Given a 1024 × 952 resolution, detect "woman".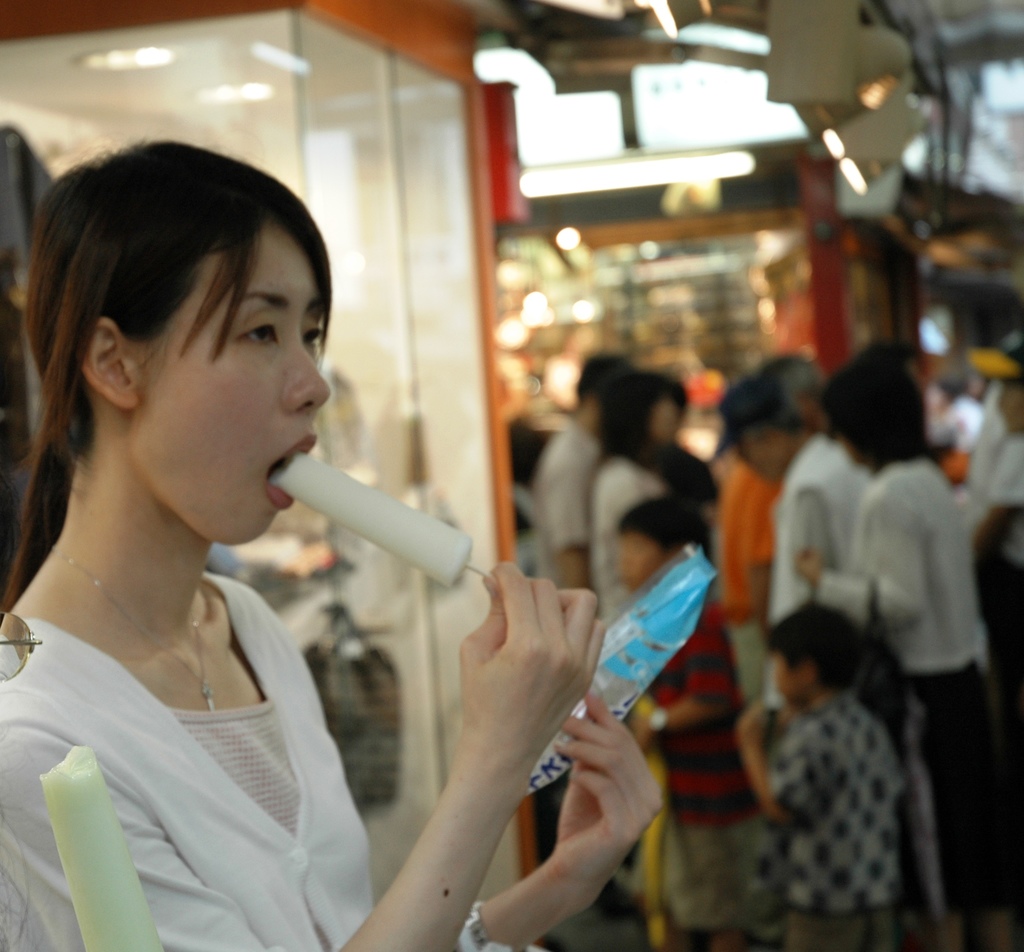
790/359/1023/950.
